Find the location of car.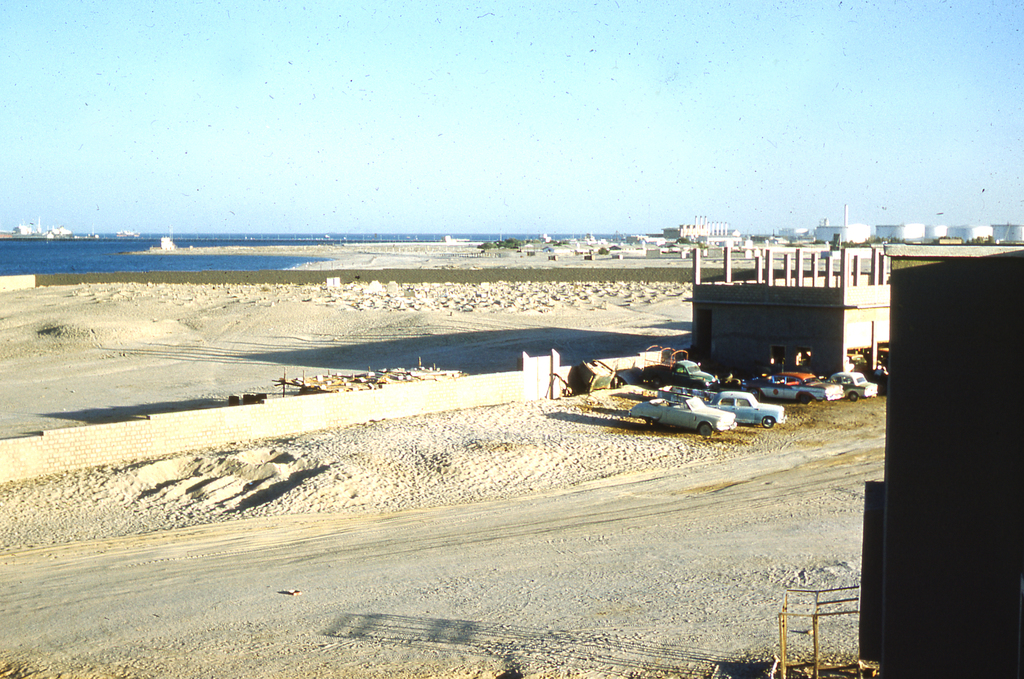
Location: locate(820, 368, 877, 405).
